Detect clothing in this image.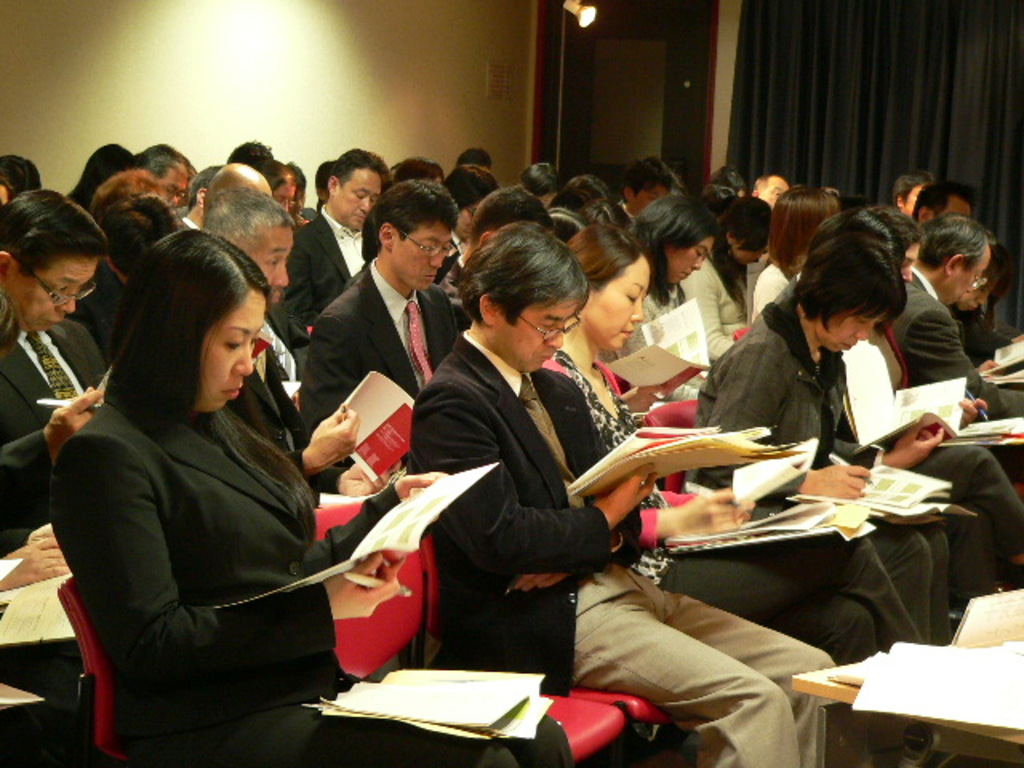
Detection: locate(408, 331, 654, 686).
